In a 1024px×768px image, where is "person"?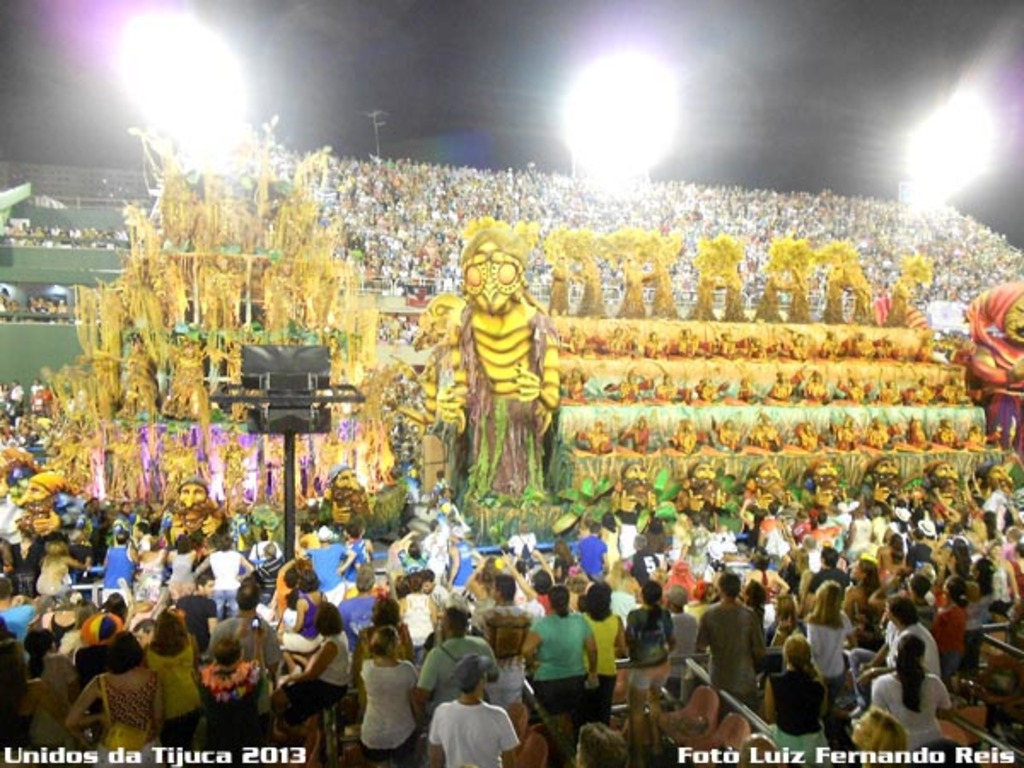
(left=686, top=573, right=766, bottom=698).
